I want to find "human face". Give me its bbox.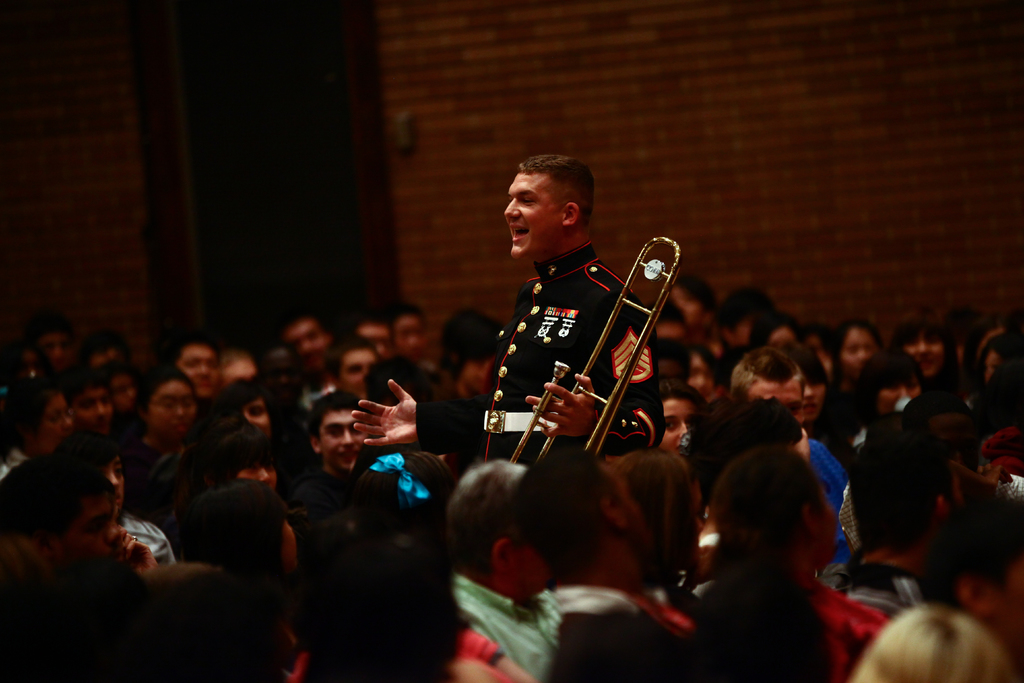
<box>771,325,794,342</box>.
